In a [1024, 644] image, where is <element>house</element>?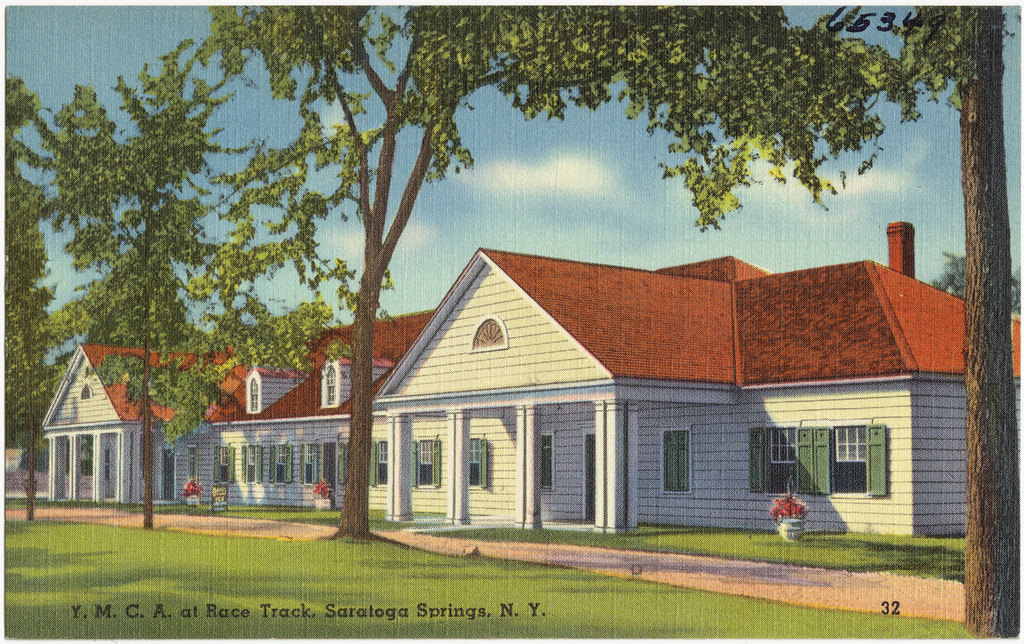
l=42, t=306, r=440, b=503.
